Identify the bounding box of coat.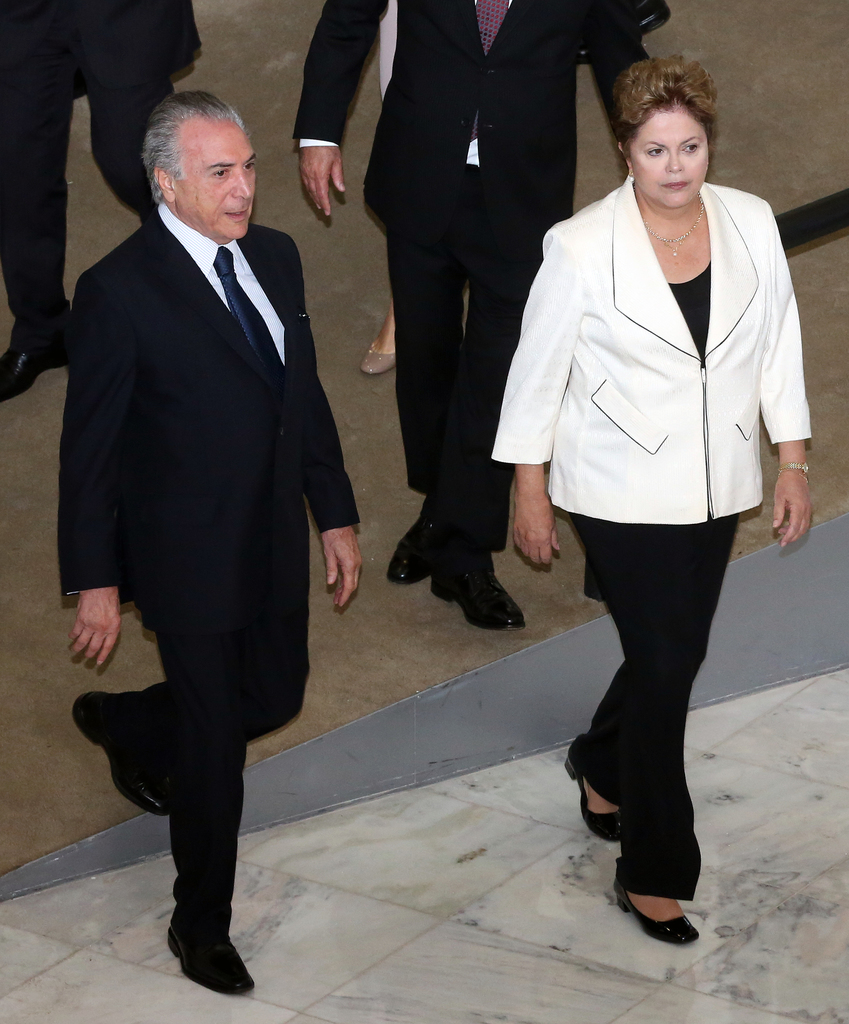
{"x1": 300, "y1": 0, "x2": 656, "y2": 259}.
